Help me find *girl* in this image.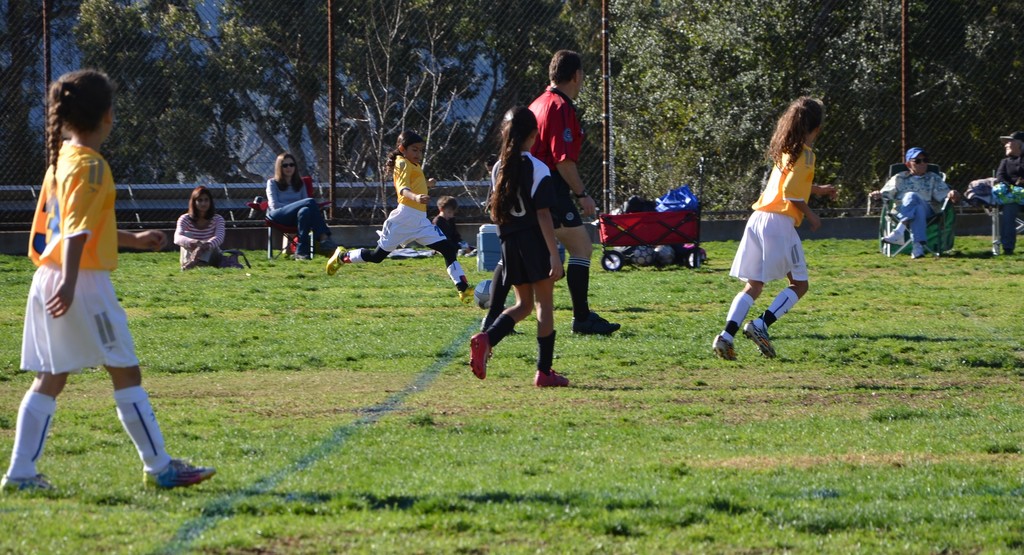
Found it: 324:128:481:314.
